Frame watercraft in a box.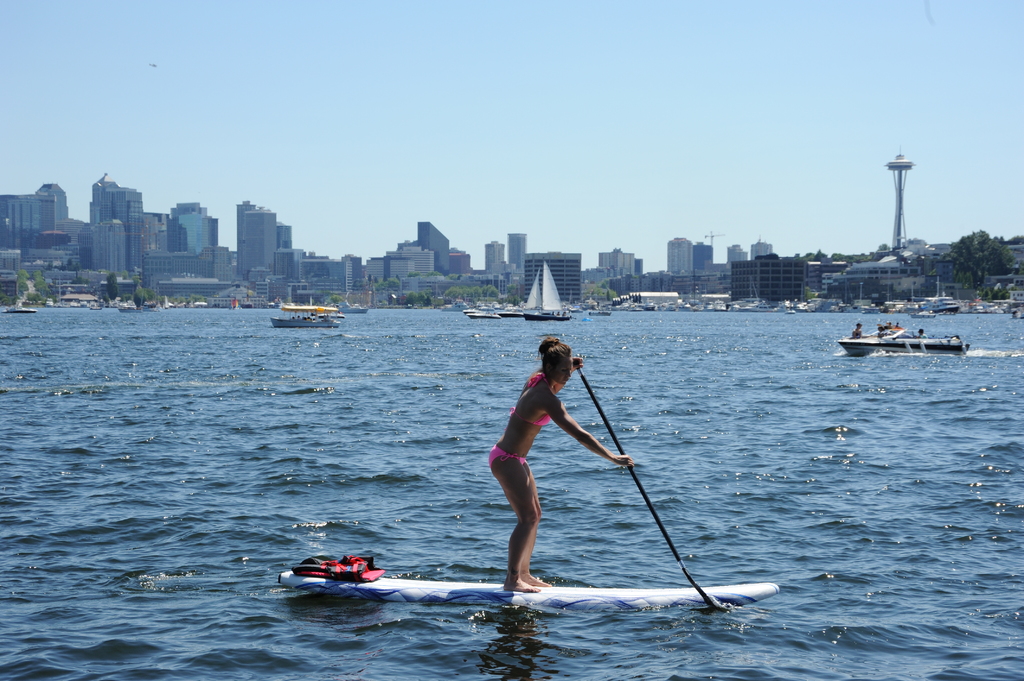
l=844, t=331, r=961, b=360.
